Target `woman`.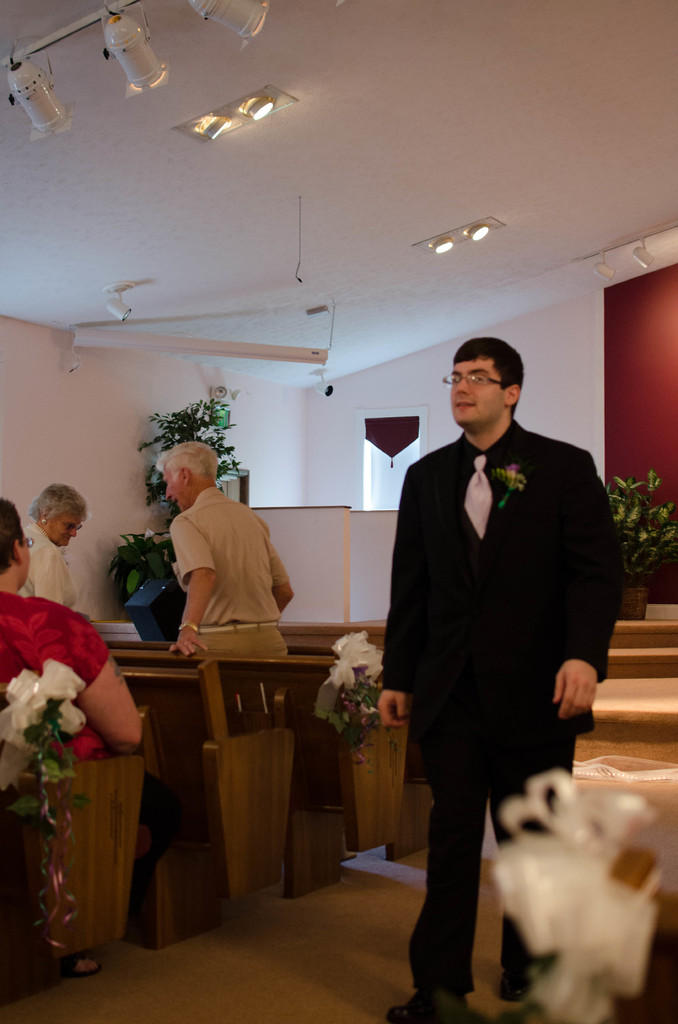
Target region: 19, 478, 88, 609.
